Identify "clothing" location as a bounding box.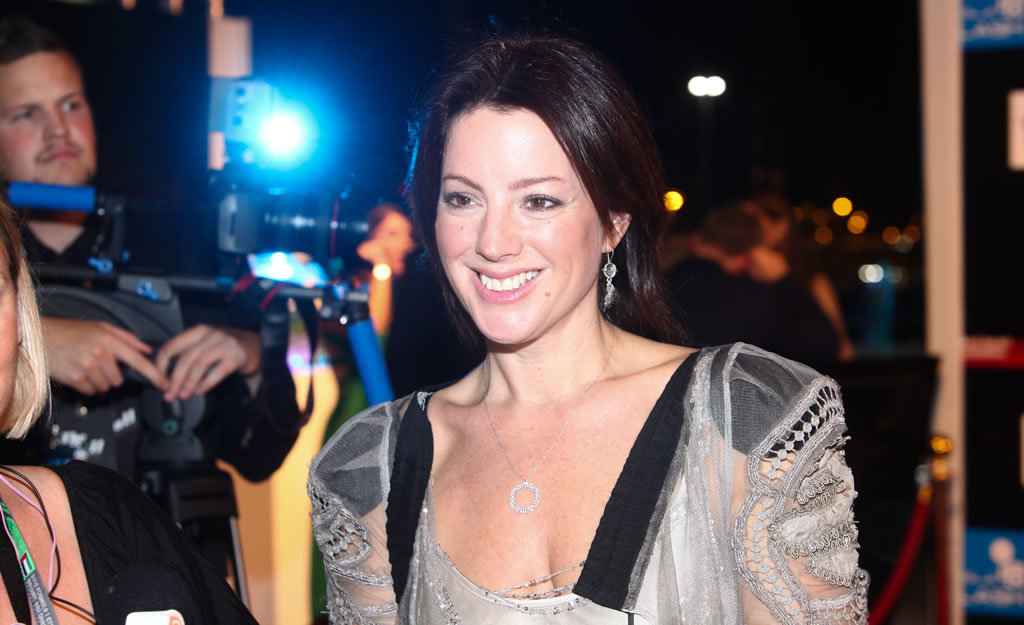
Rect(0, 198, 302, 624).
